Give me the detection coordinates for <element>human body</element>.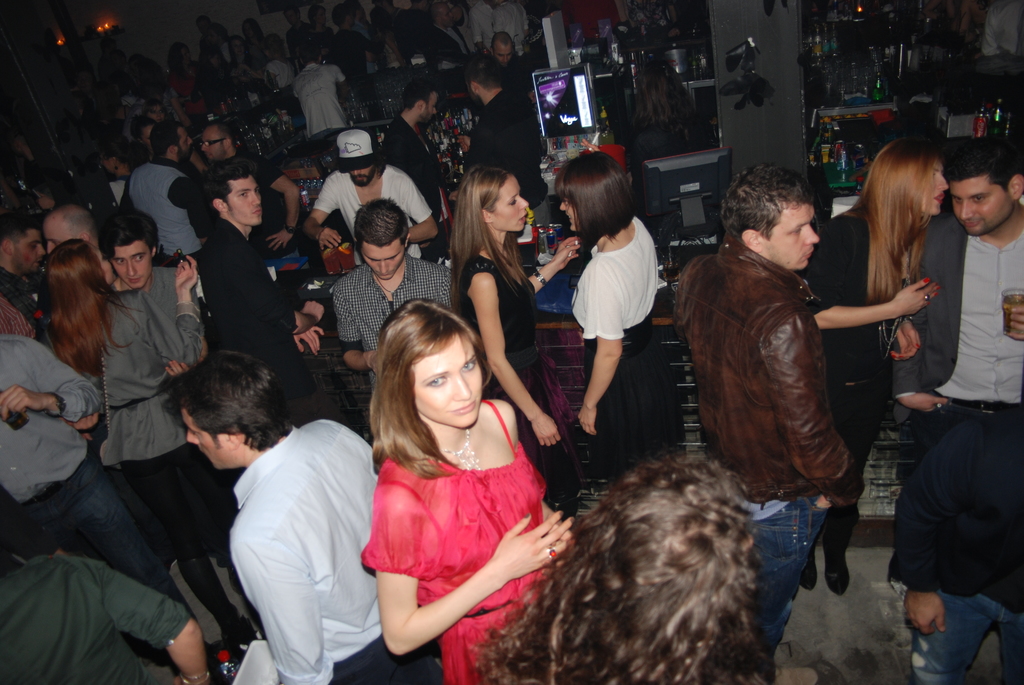
(left=387, top=76, right=456, bottom=212).
